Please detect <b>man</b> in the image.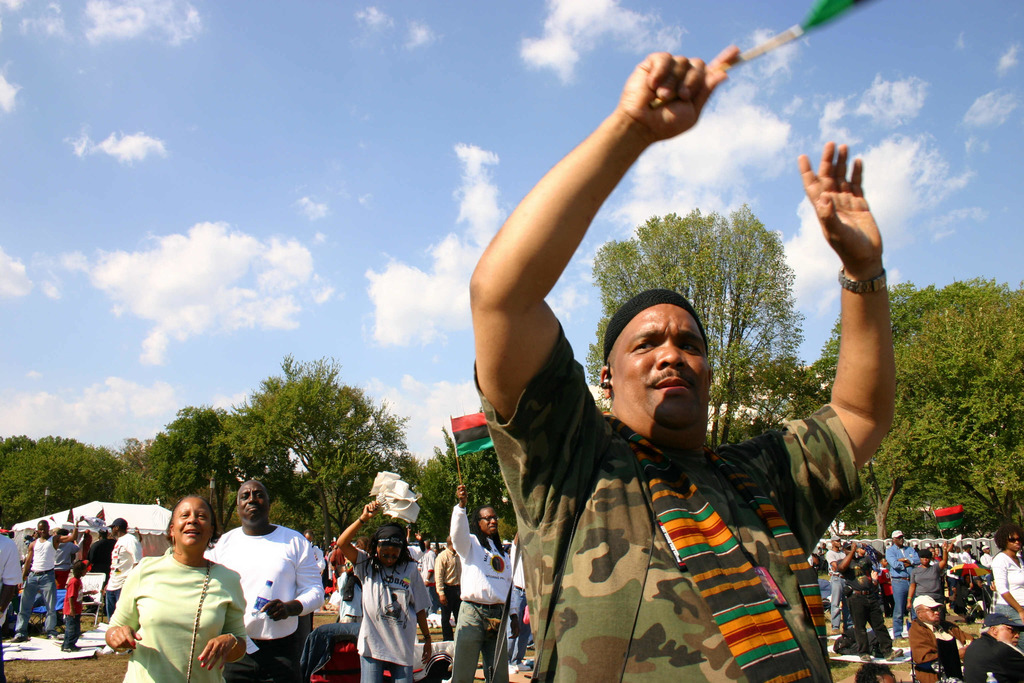
bbox=(447, 483, 516, 682).
